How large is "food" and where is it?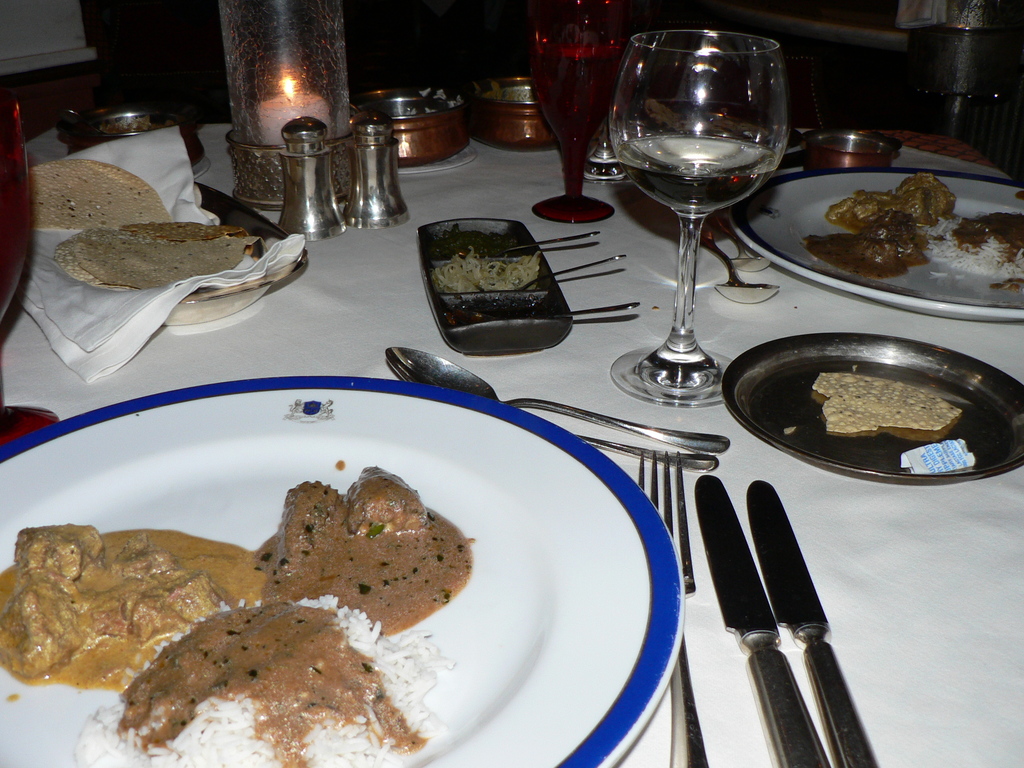
Bounding box: 812/374/966/436.
